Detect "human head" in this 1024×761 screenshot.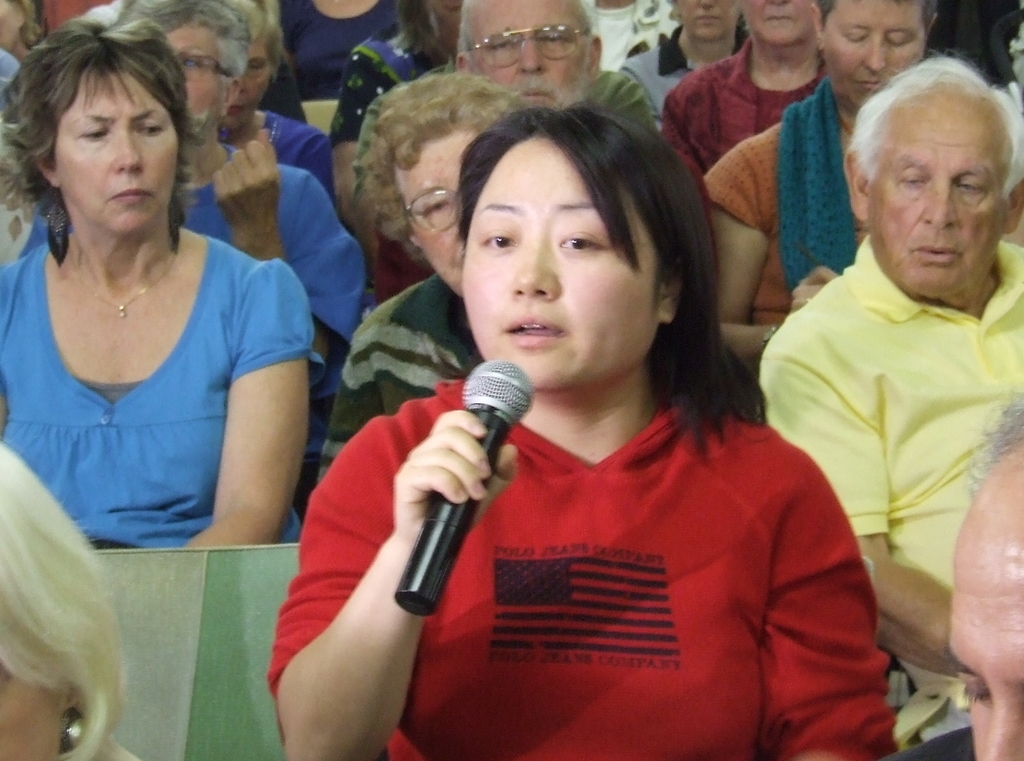
Detection: BBox(121, 0, 257, 135).
